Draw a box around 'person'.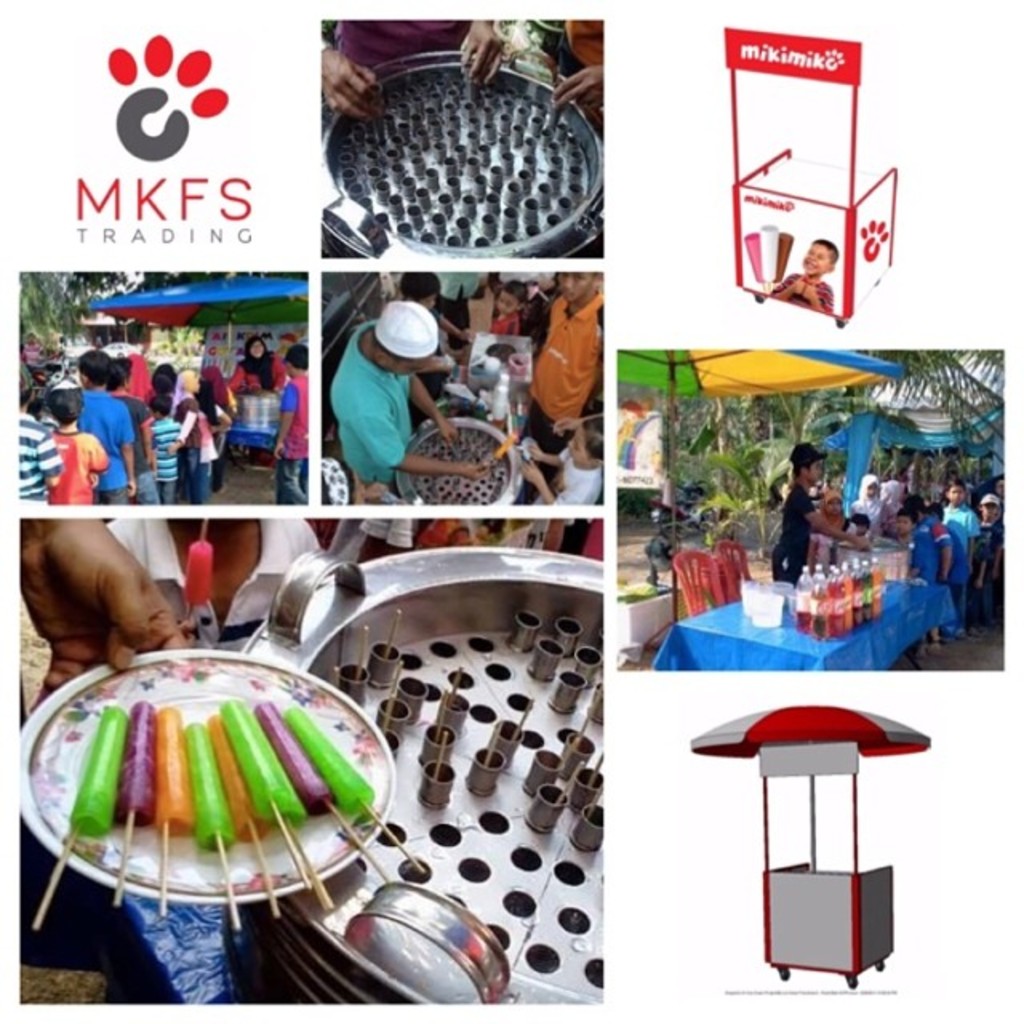
Rect(613, 394, 646, 467).
